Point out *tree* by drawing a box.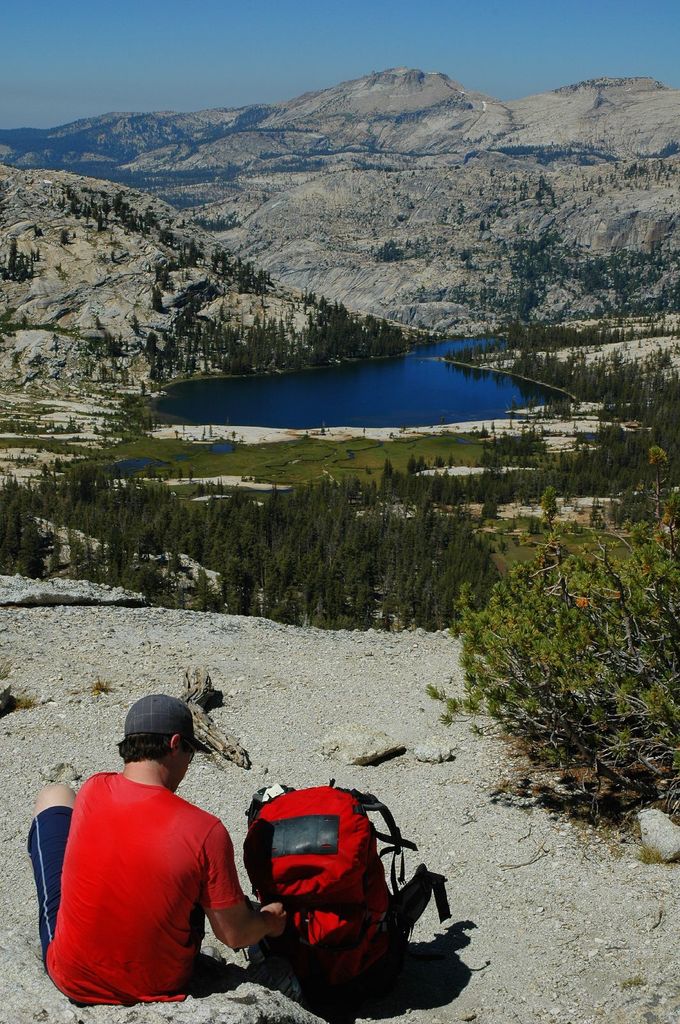
[539,488,557,525].
